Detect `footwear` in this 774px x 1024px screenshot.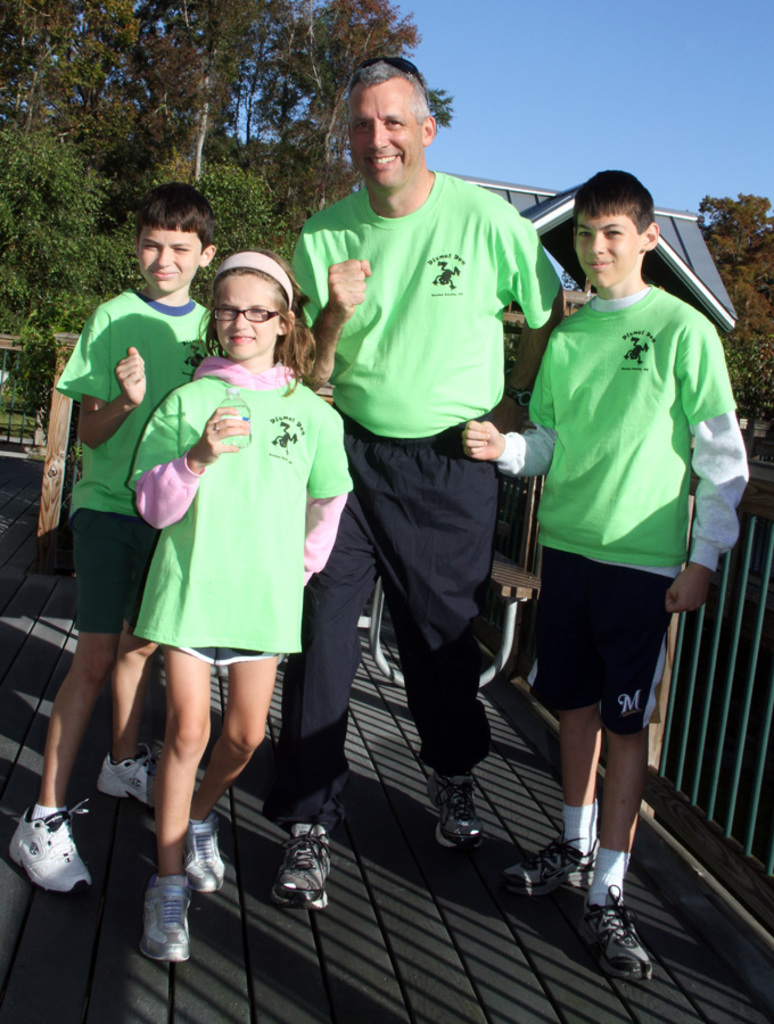
Detection: 184,804,220,892.
